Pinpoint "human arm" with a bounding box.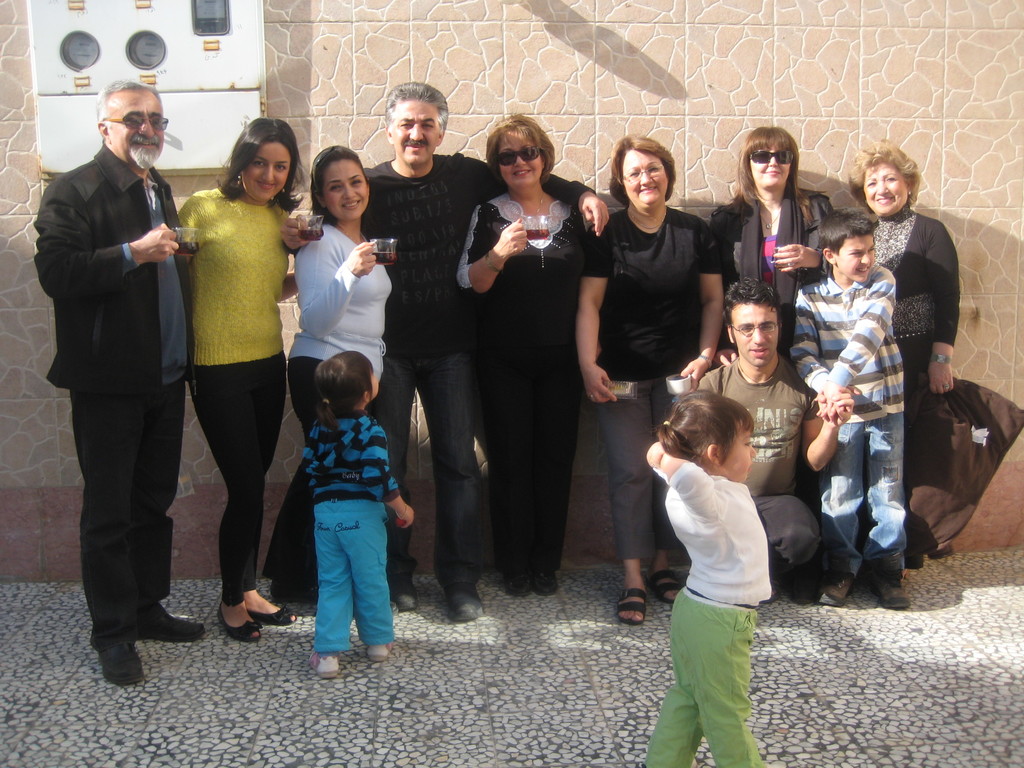
455:205:529:296.
